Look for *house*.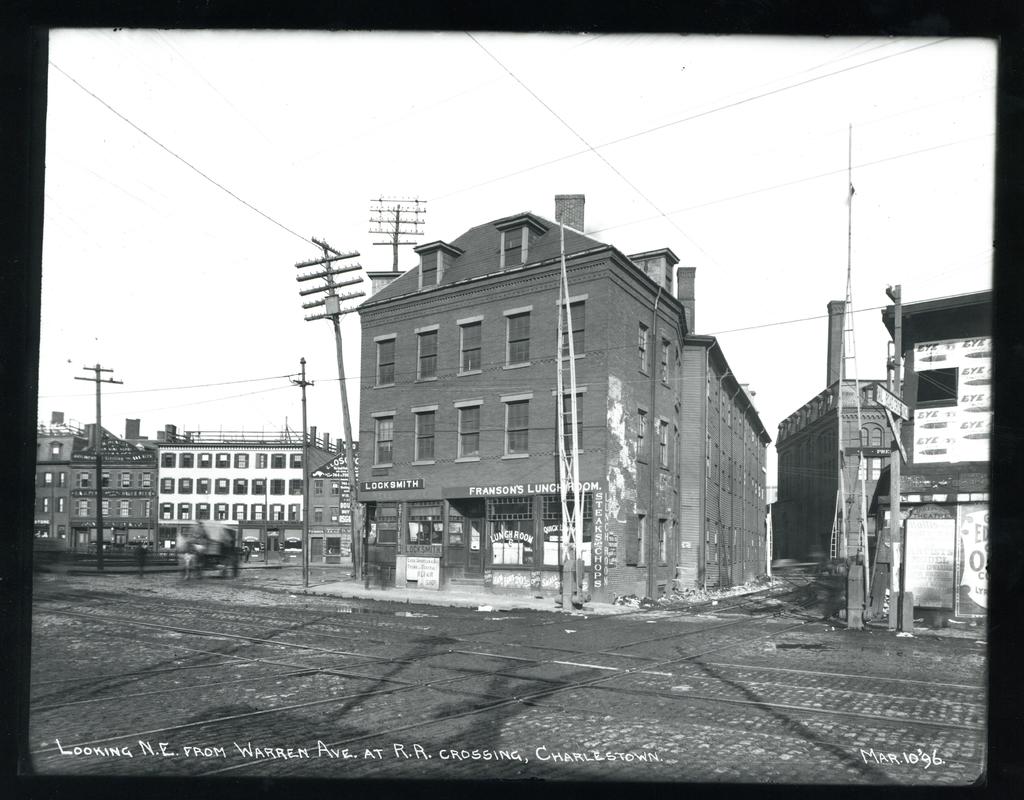
Found: box(302, 450, 362, 579).
